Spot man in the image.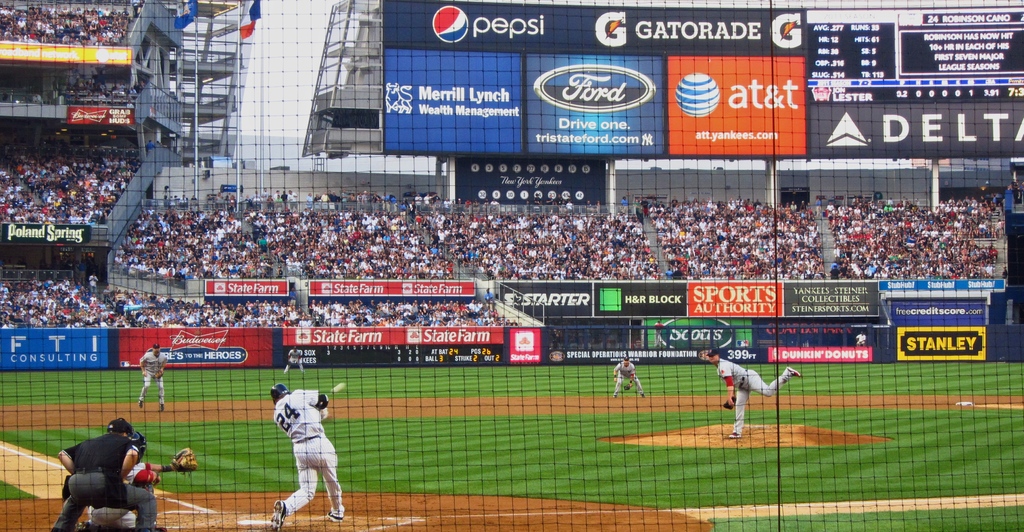
man found at box(269, 380, 348, 531).
